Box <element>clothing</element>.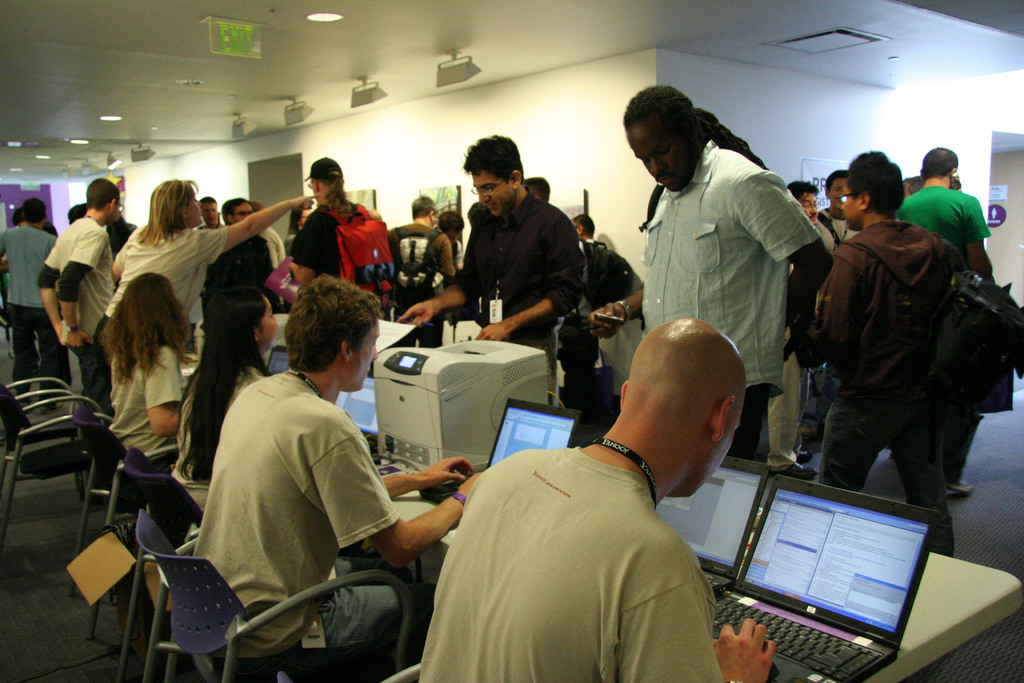
809 219 960 550.
